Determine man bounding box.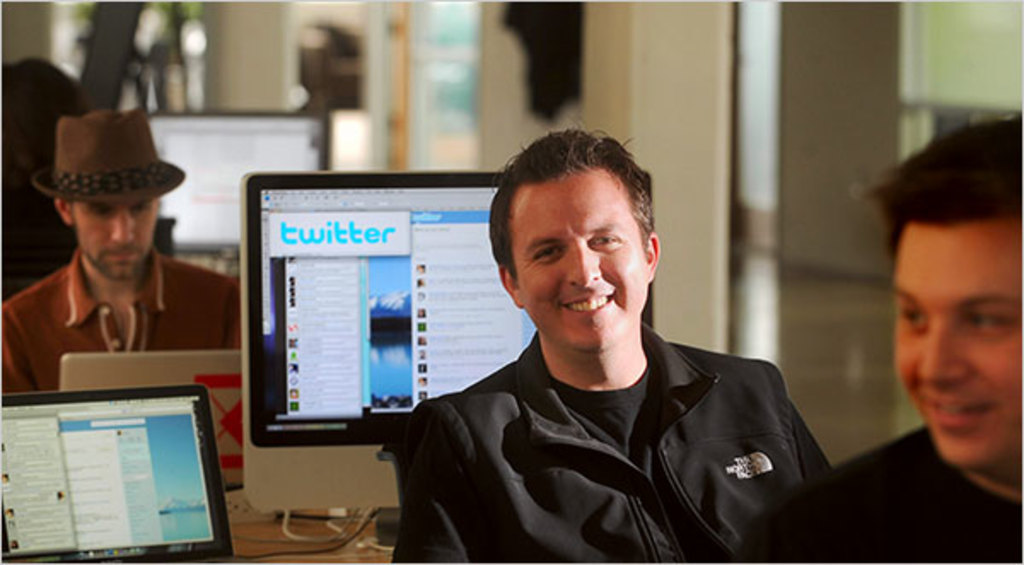
Determined: (x1=753, y1=114, x2=1022, y2=560).
